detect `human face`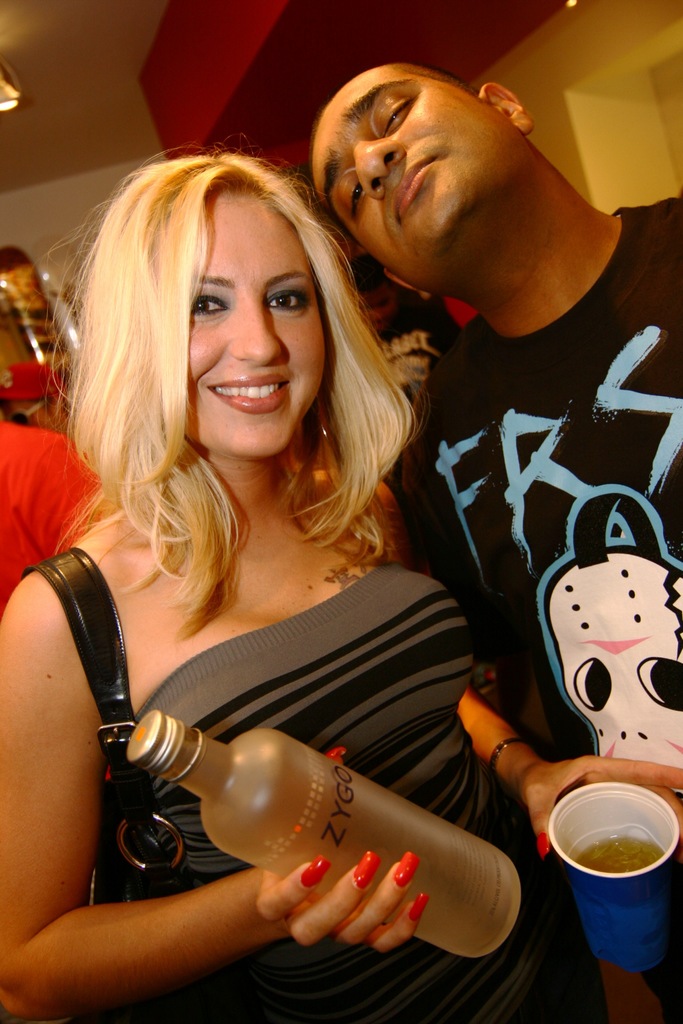
{"left": 313, "top": 64, "right": 532, "bottom": 267}
